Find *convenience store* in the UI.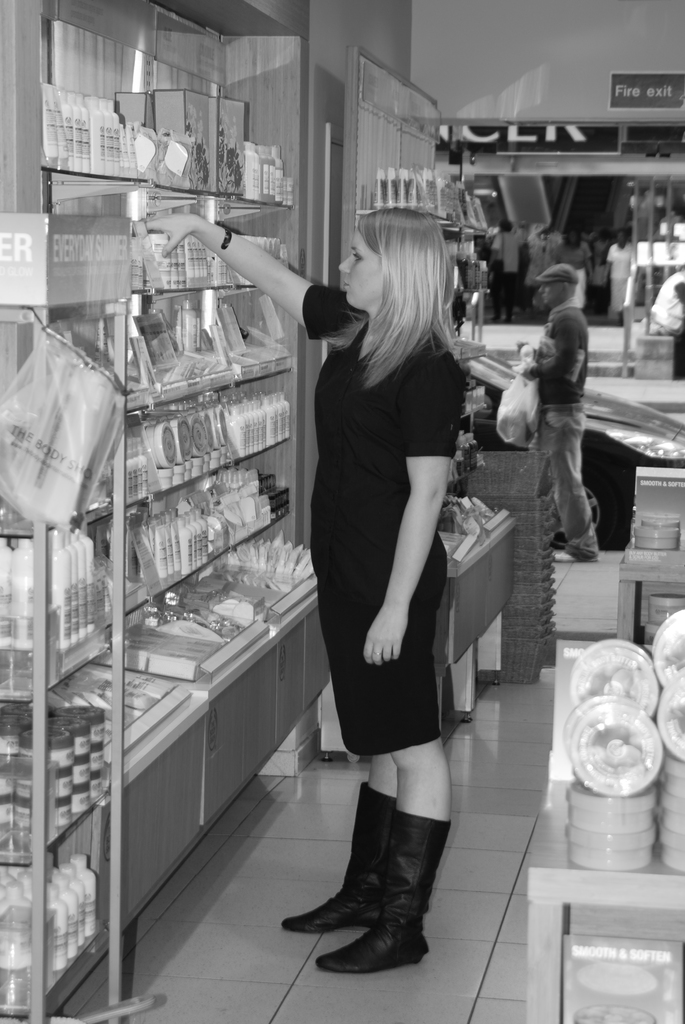
UI element at <region>0, 40, 643, 932</region>.
